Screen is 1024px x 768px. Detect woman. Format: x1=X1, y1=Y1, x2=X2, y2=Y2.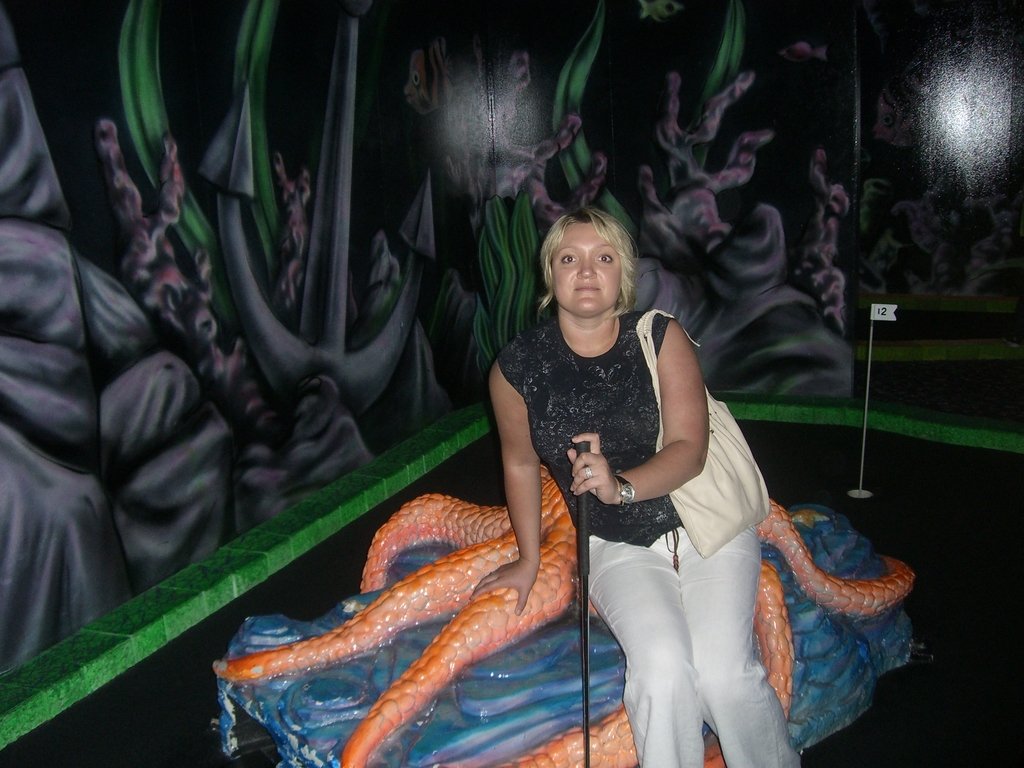
x1=477, y1=195, x2=792, y2=760.
